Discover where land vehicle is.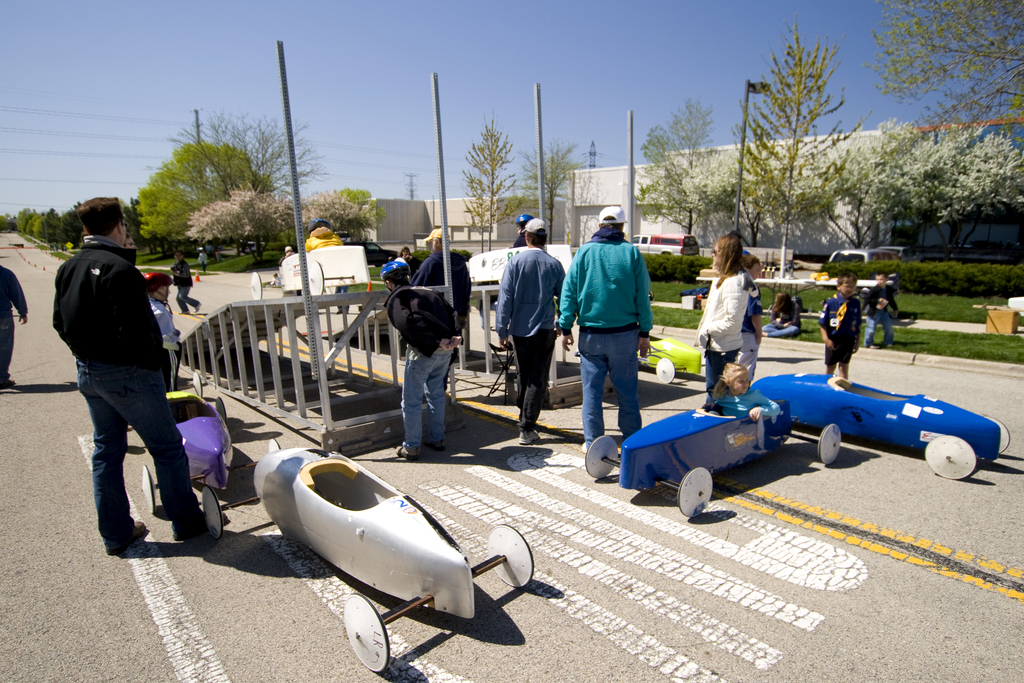
Discovered at {"x1": 633, "y1": 233, "x2": 700, "y2": 254}.
